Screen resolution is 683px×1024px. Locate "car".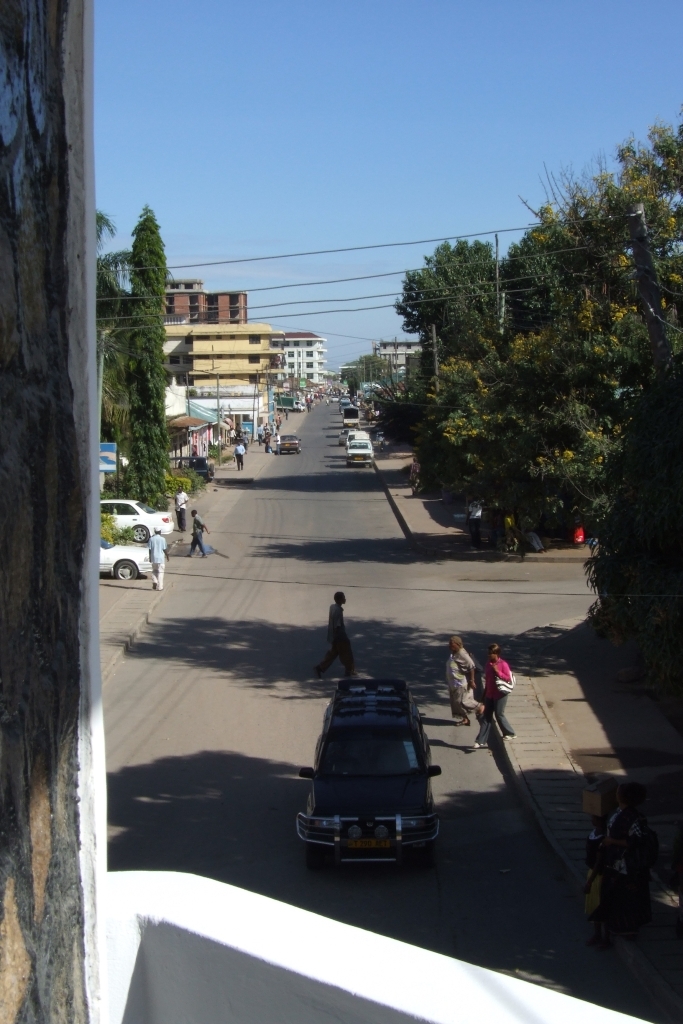
<box>279,435,307,455</box>.
